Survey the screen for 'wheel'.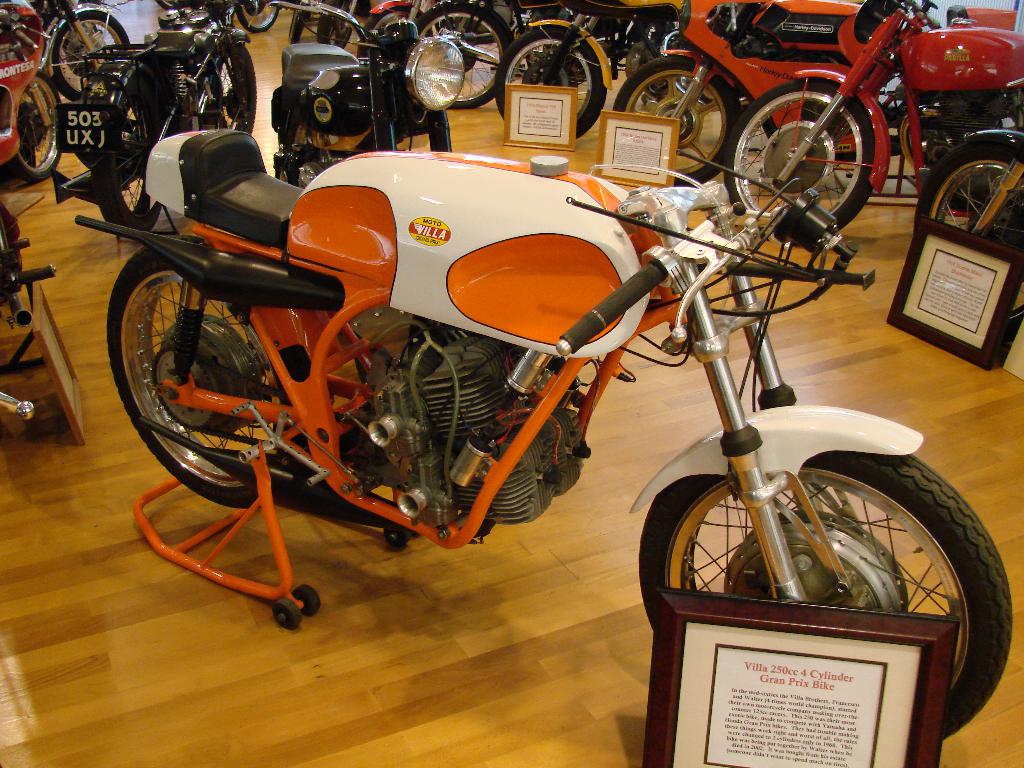
Survey found: 288/586/321/614.
